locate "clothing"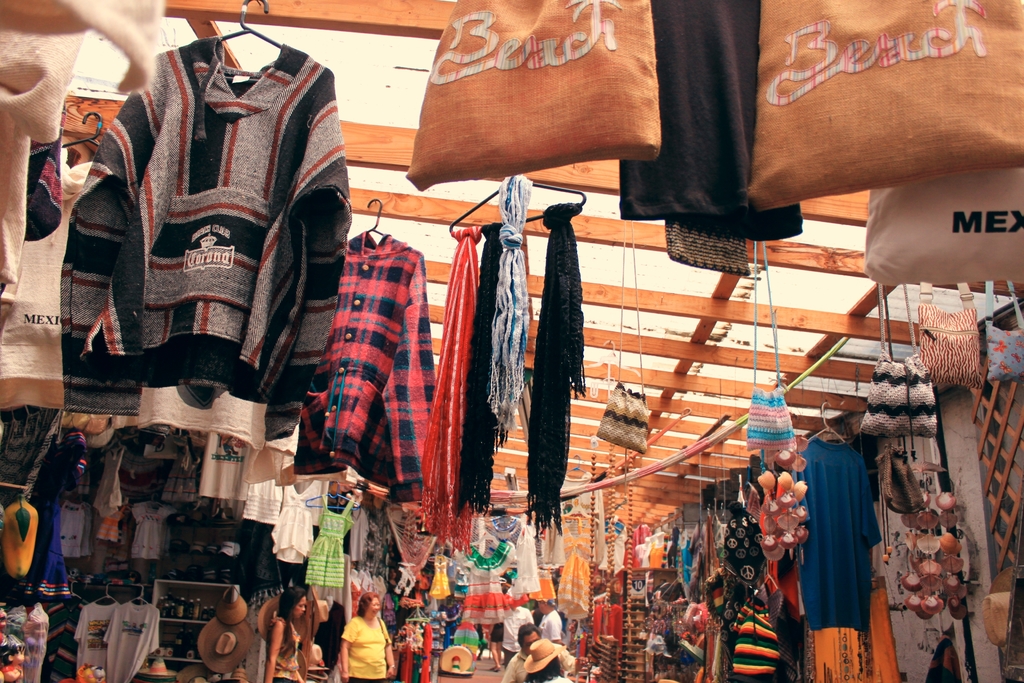
locate(797, 438, 878, 630)
